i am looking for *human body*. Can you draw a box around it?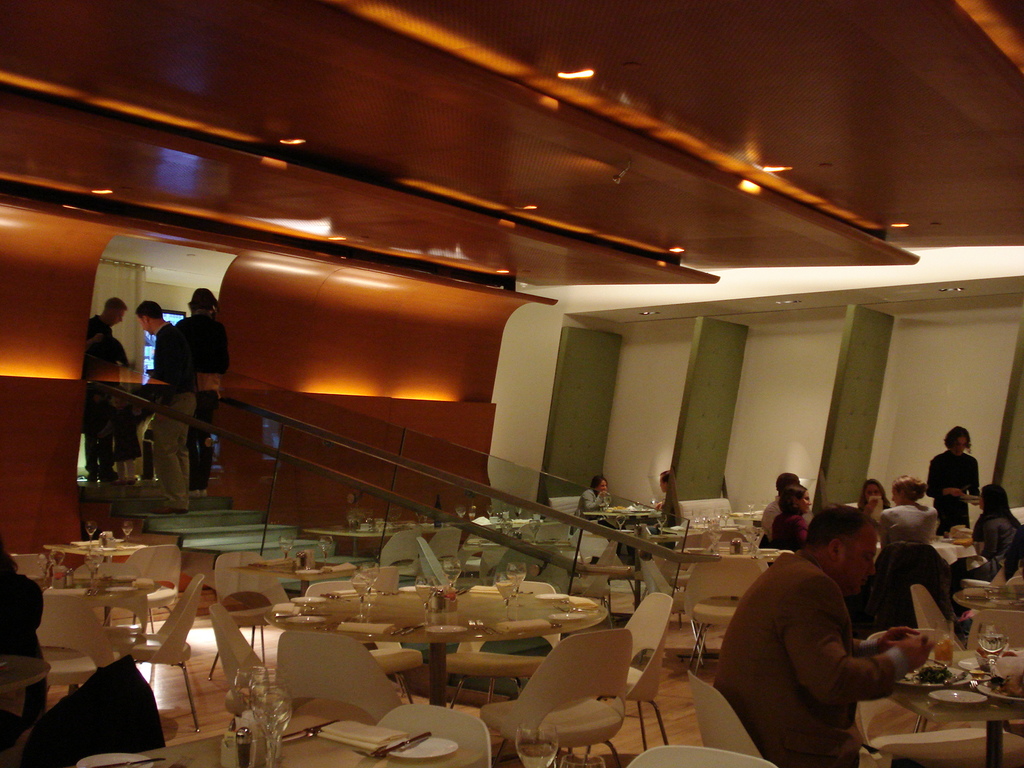
Sure, the bounding box is select_region(79, 300, 122, 478).
